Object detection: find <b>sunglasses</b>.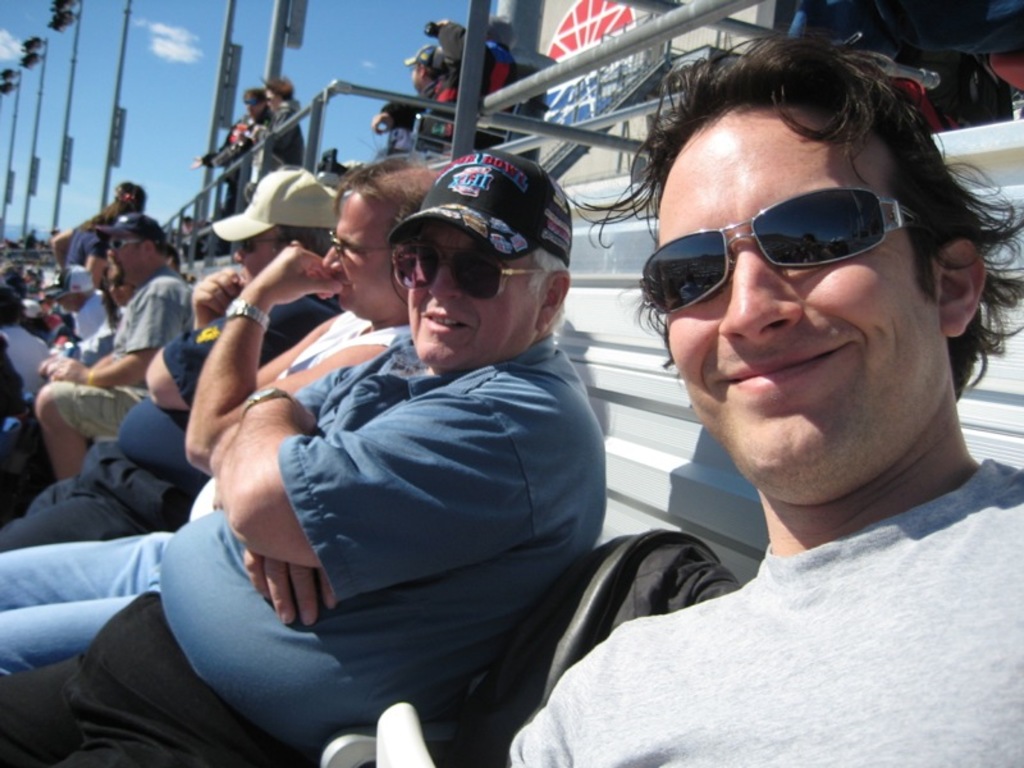
region(115, 241, 143, 247).
